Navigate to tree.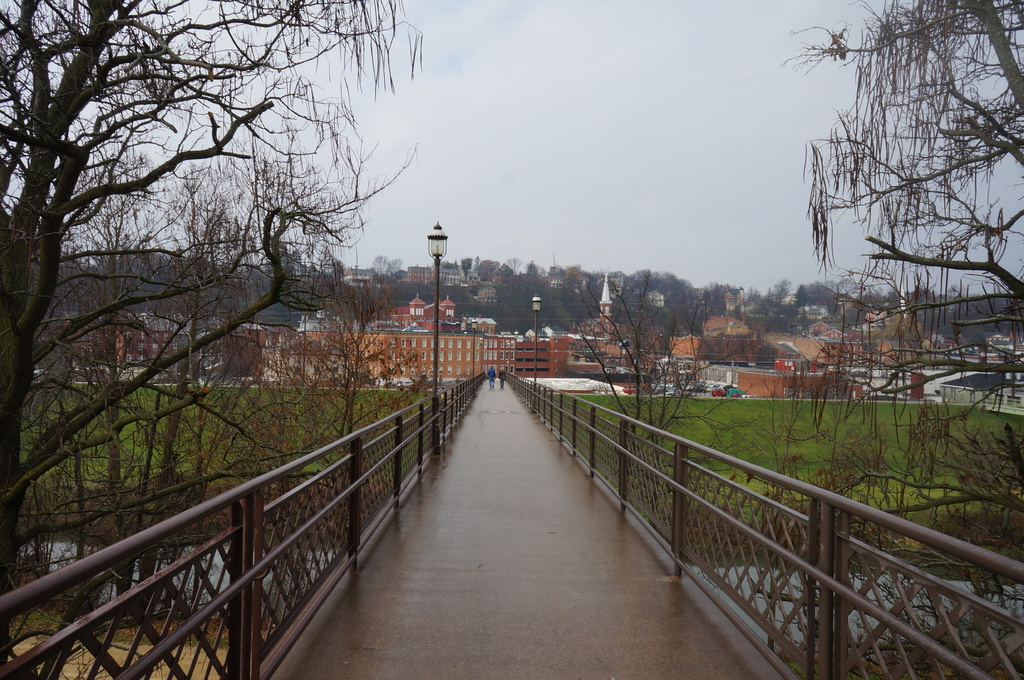
Navigation target: 708,287,762,340.
